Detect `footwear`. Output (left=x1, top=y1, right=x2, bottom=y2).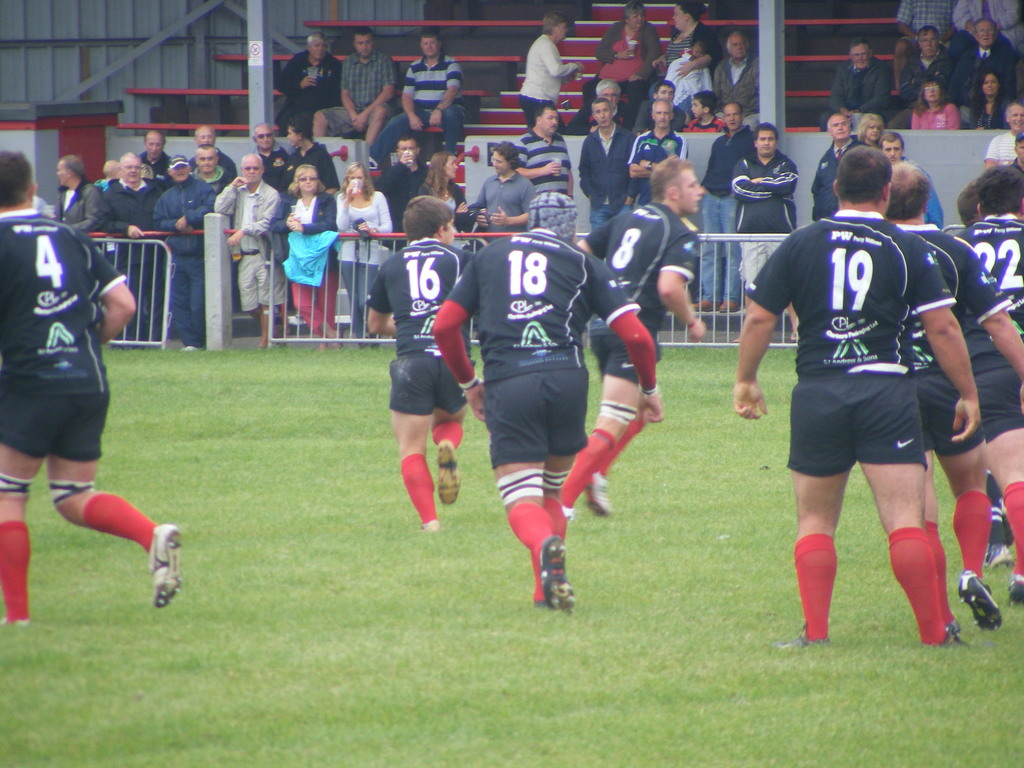
(left=940, top=627, right=969, bottom=645).
